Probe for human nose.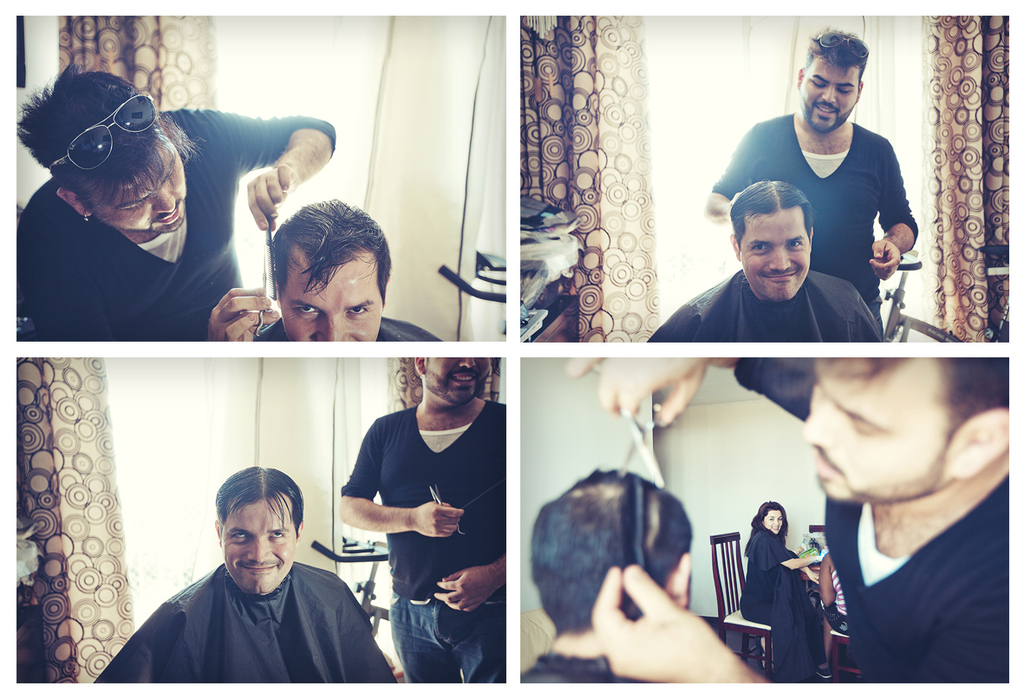
Probe result: select_region(316, 314, 342, 345).
